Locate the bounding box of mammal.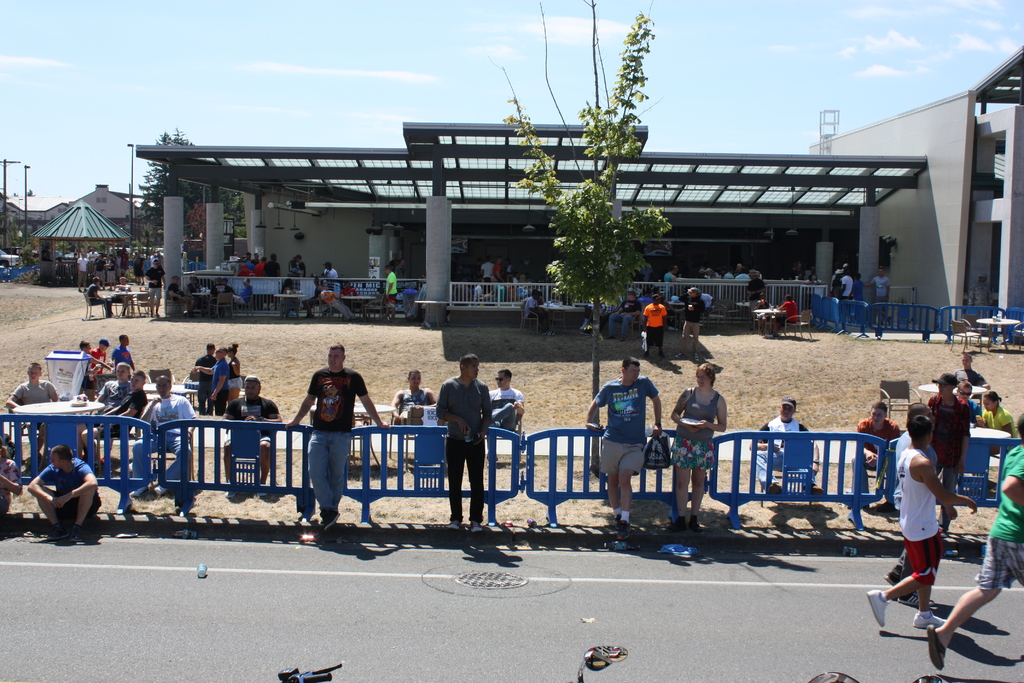
Bounding box: box=[89, 336, 109, 393].
